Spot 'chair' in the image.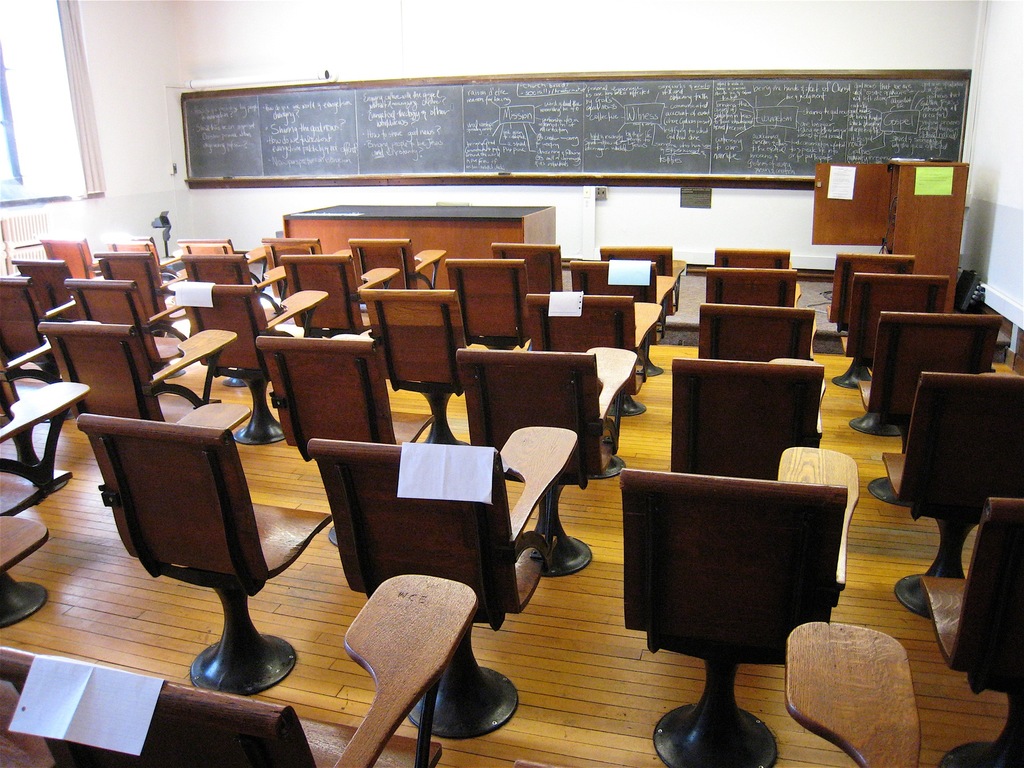
'chair' found at 181/252/291/386.
